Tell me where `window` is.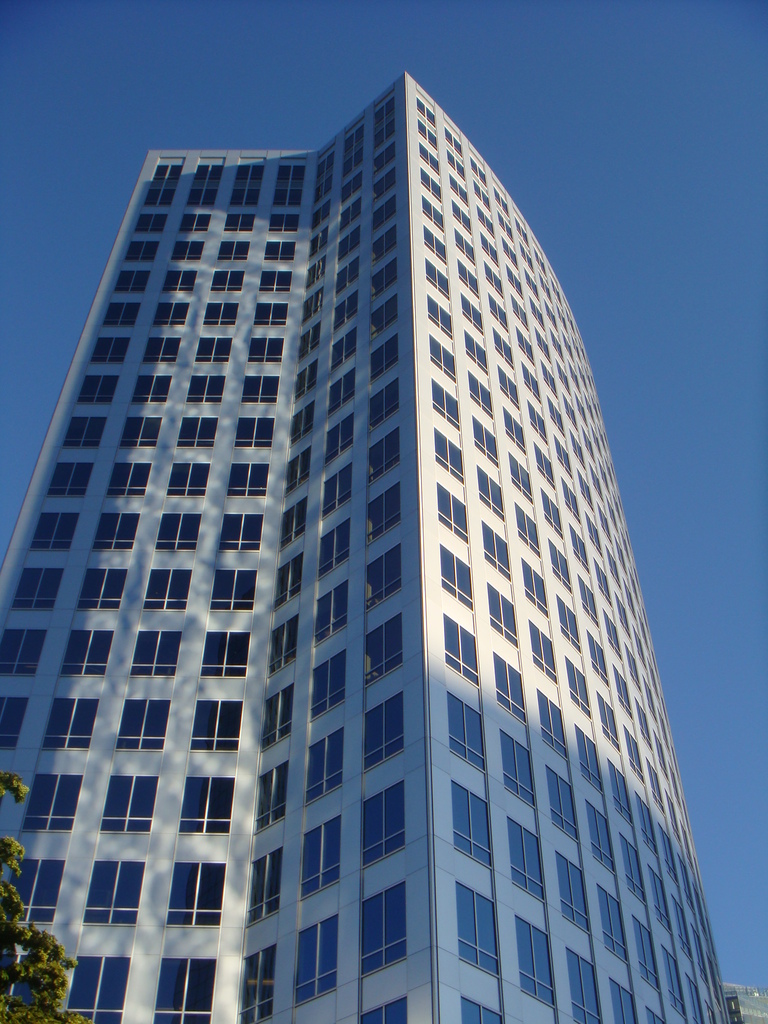
`window` is at [left=212, top=566, right=261, bottom=612].
